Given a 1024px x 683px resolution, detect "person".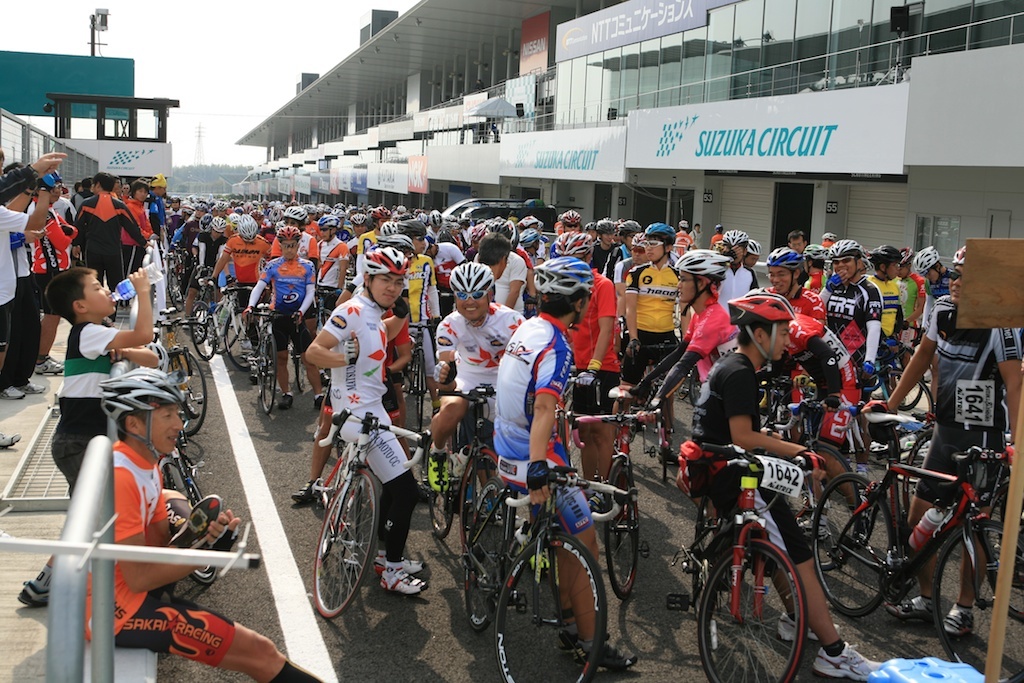
<region>149, 176, 167, 244</region>.
